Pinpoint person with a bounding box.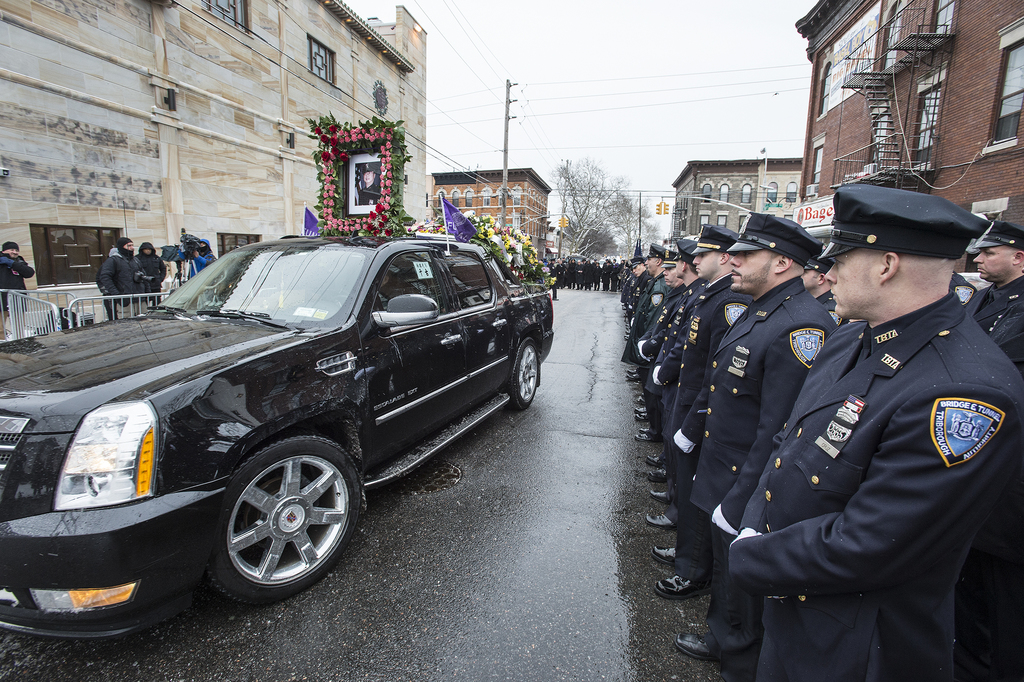
(753,184,1003,672).
